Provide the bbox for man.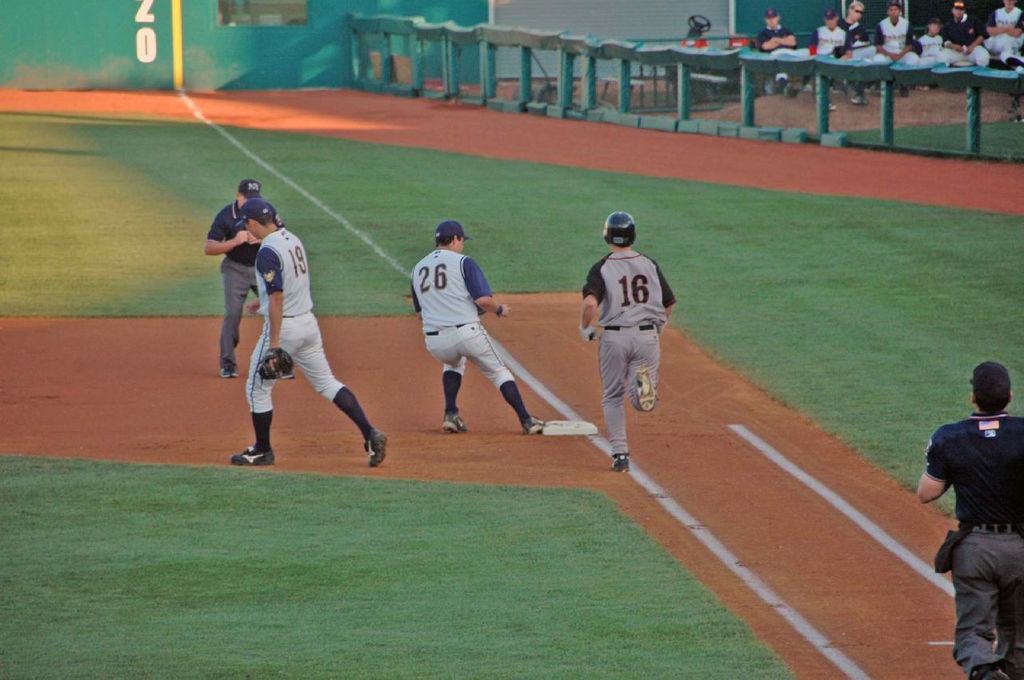
<bbox>230, 194, 390, 467</bbox>.
